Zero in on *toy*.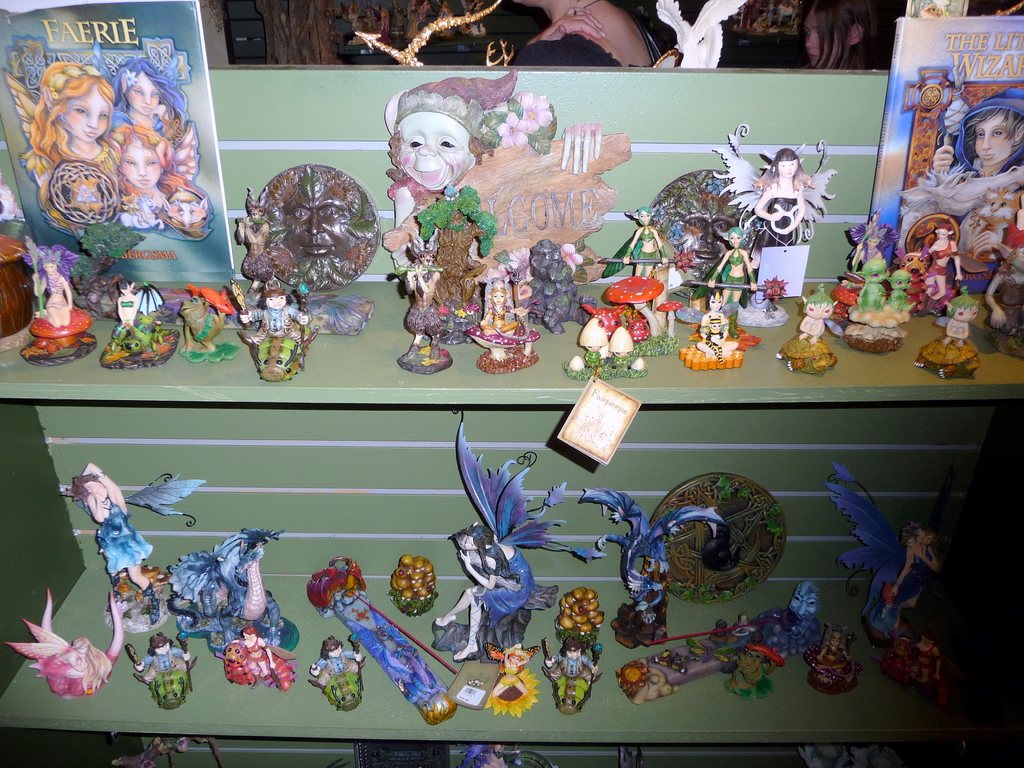
Zeroed in: 851/212/901/266.
